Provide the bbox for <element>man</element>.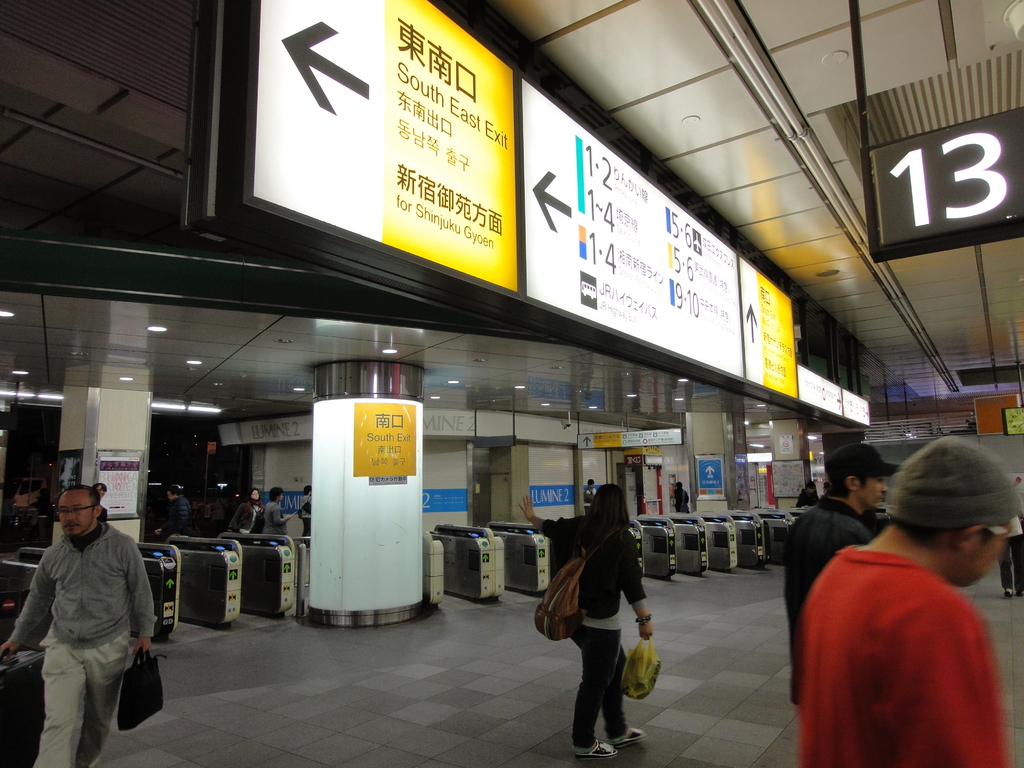
(left=15, top=472, right=157, bottom=762).
